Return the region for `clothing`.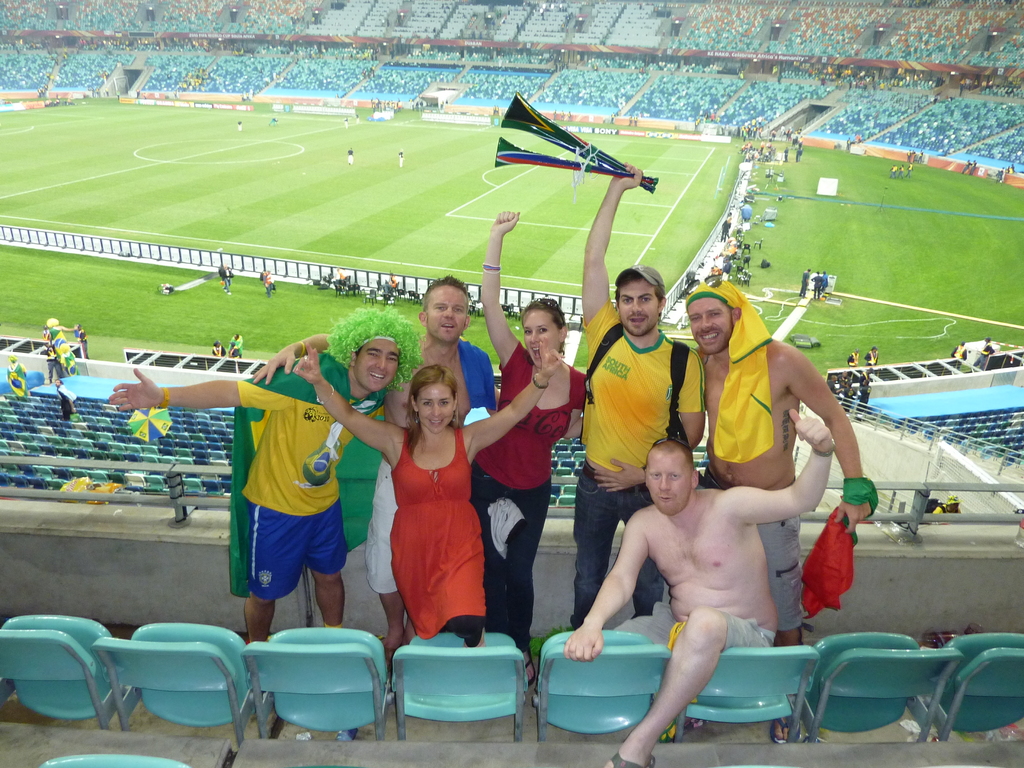
bbox=(797, 273, 808, 298).
